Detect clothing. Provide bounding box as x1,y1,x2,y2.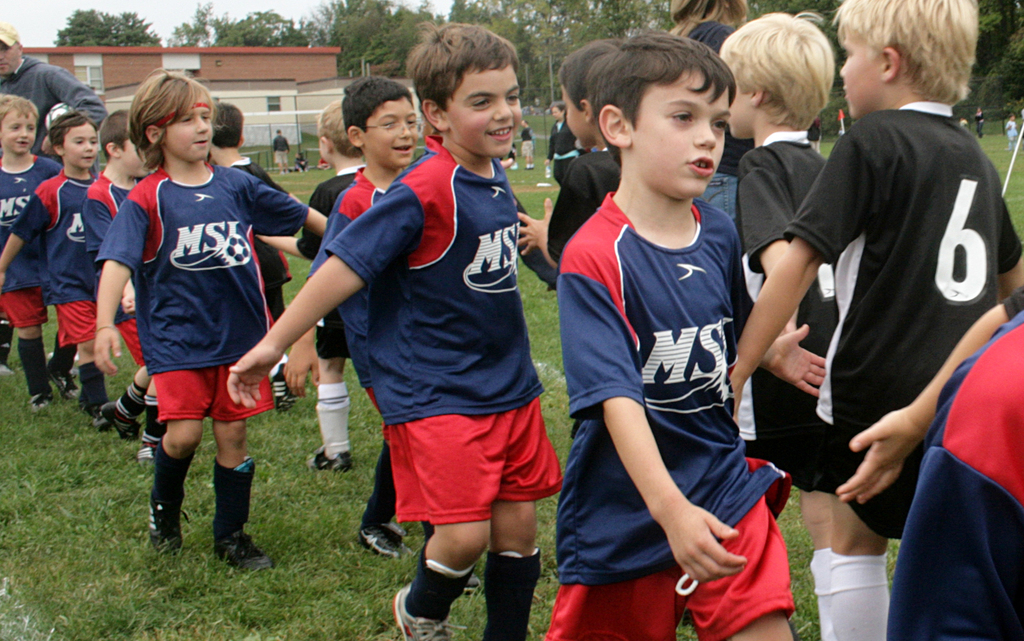
890,291,1023,640.
